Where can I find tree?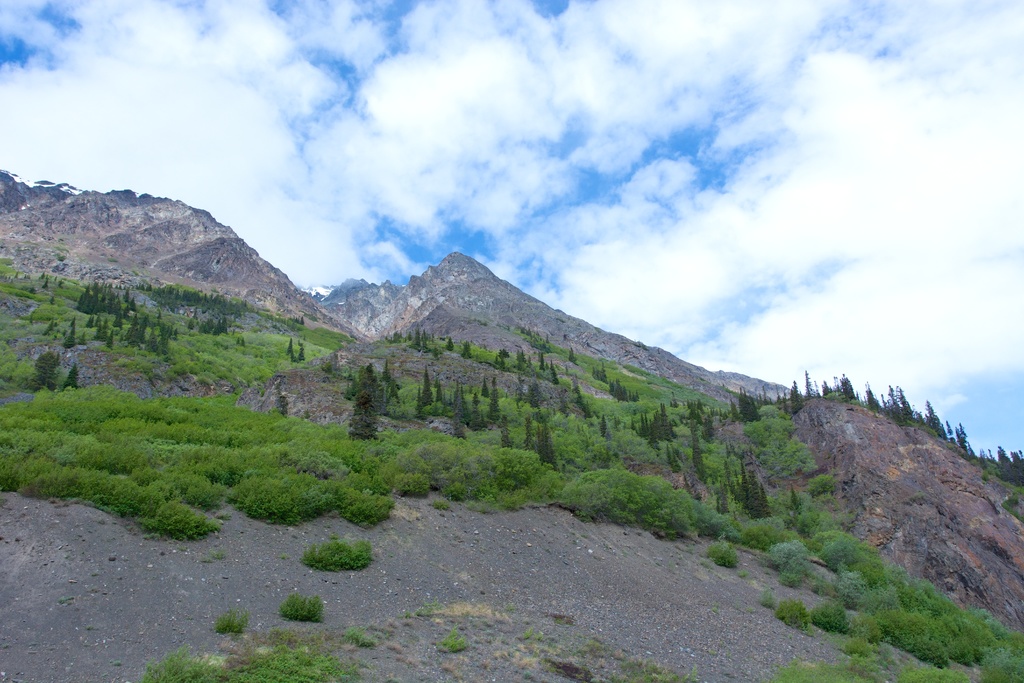
You can find it at <box>25,350,61,394</box>.
